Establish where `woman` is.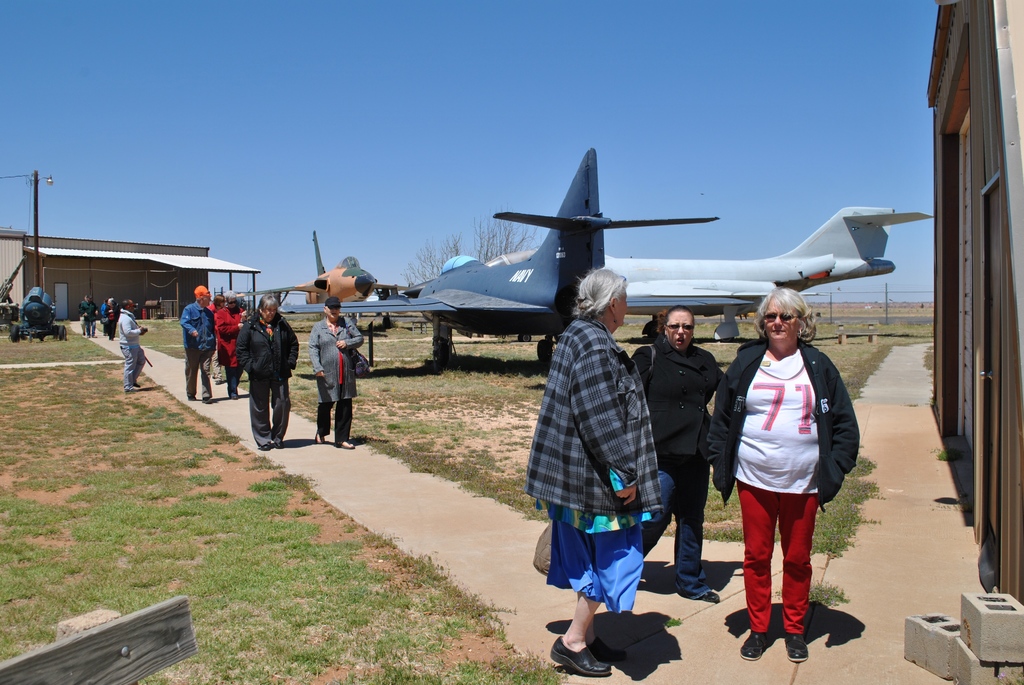
Established at {"left": 236, "top": 294, "right": 303, "bottom": 451}.
